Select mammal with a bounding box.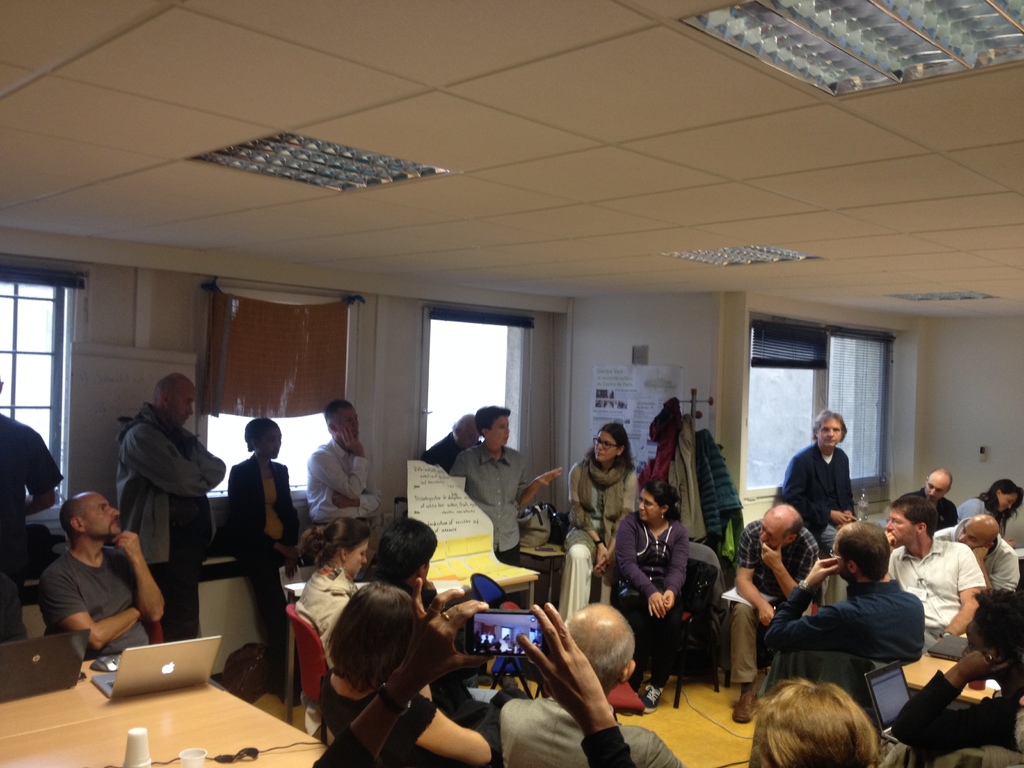
[left=756, top=519, right=930, bottom=655].
